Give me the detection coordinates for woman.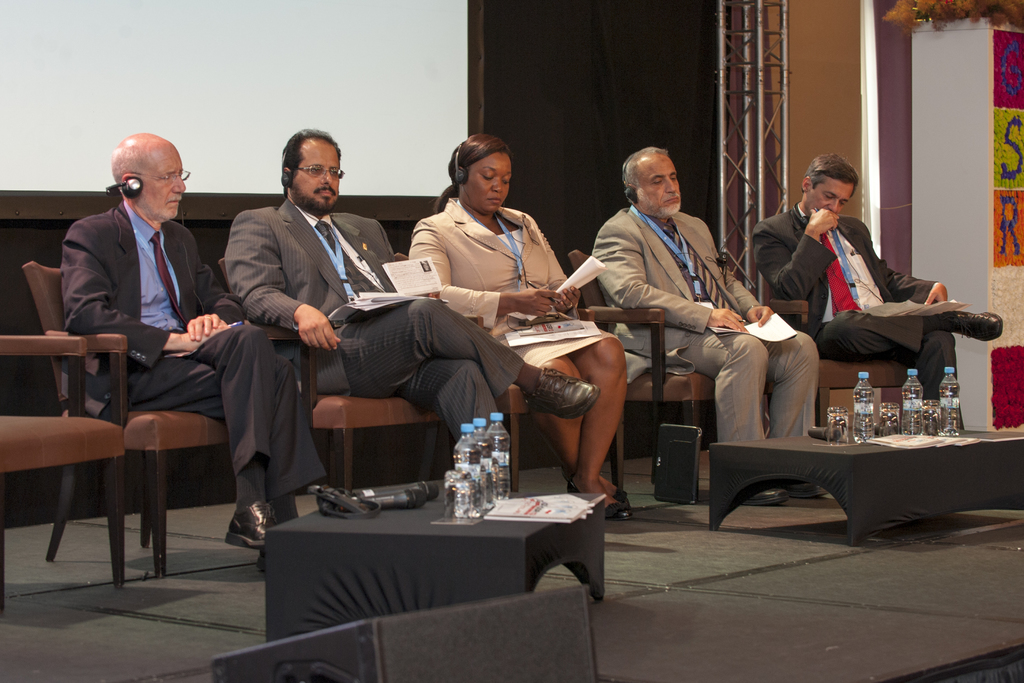
<box>398,134,639,522</box>.
